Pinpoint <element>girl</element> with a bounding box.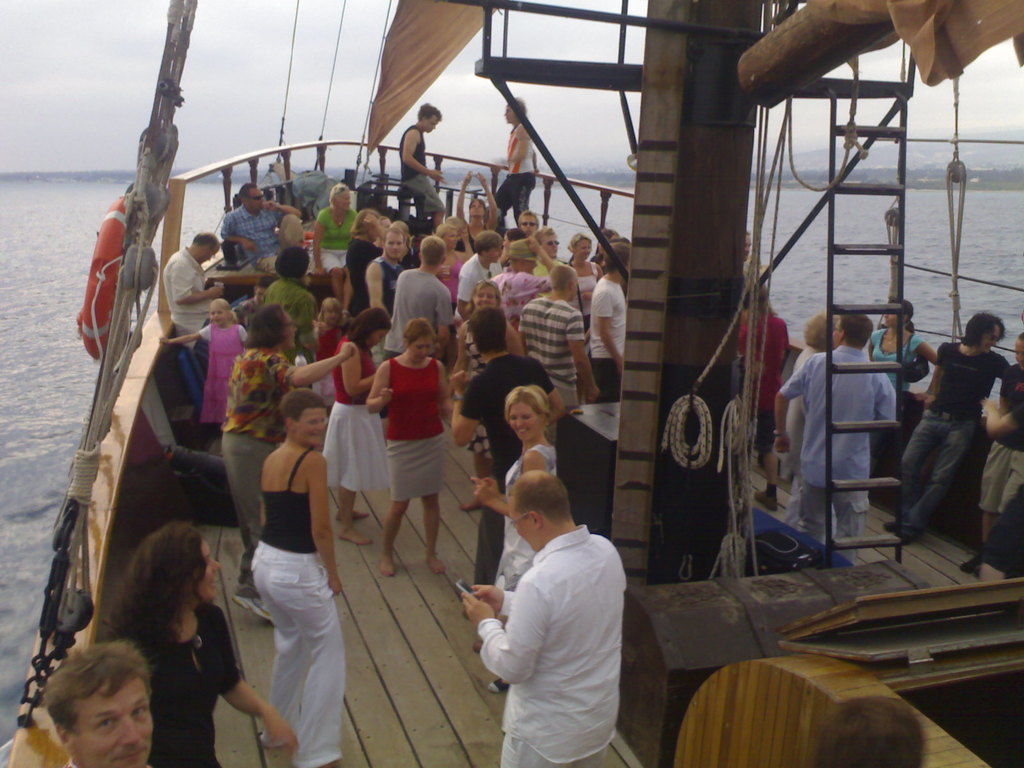
left=218, top=301, right=358, bottom=621.
